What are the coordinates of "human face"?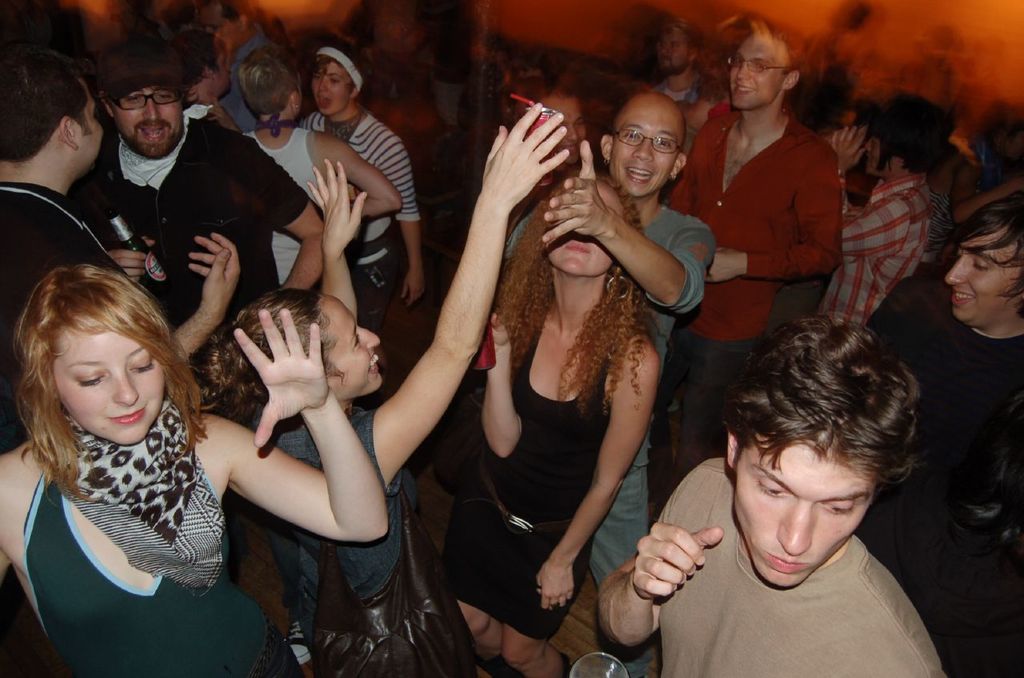
942 217 1023 326.
